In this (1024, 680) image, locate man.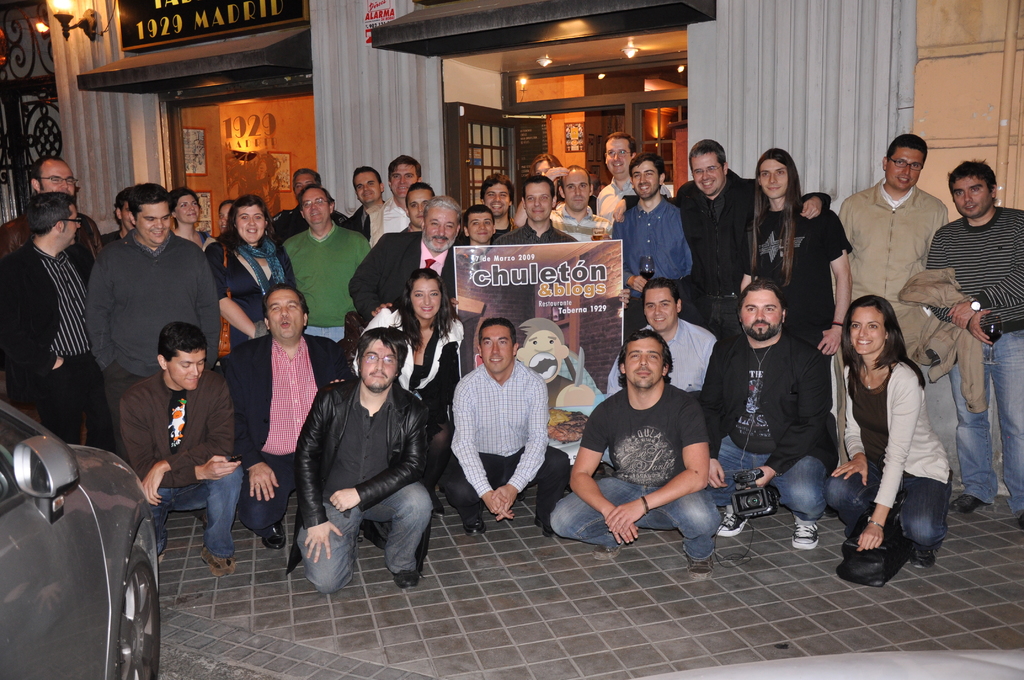
Bounding box: bbox=(81, 181, 220, 418).
